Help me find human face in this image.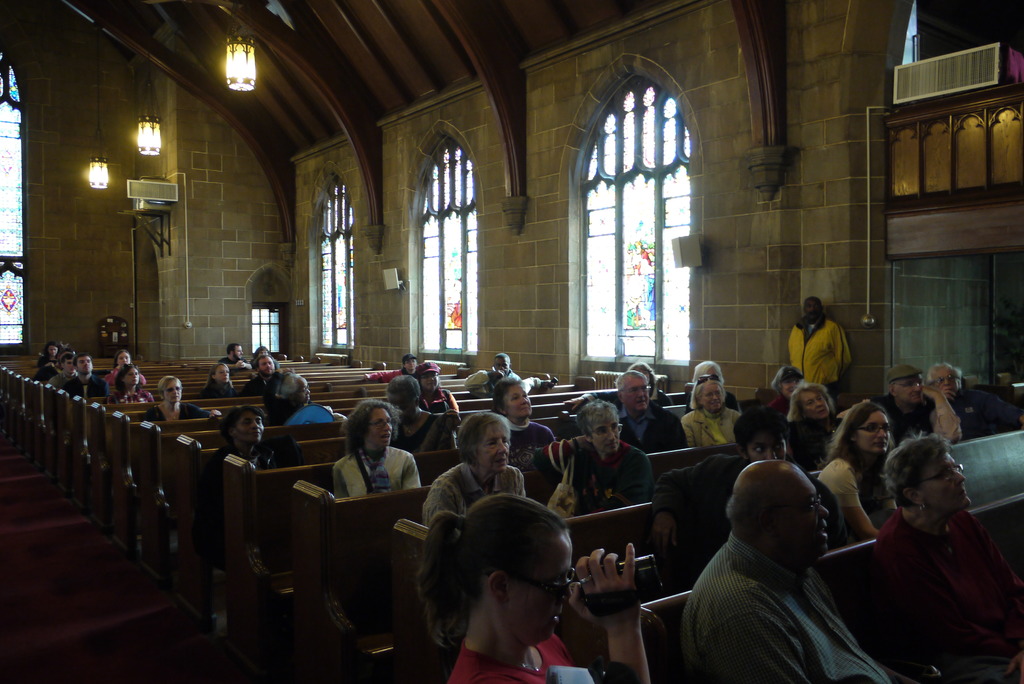
Found it: (407,352,416,367).
